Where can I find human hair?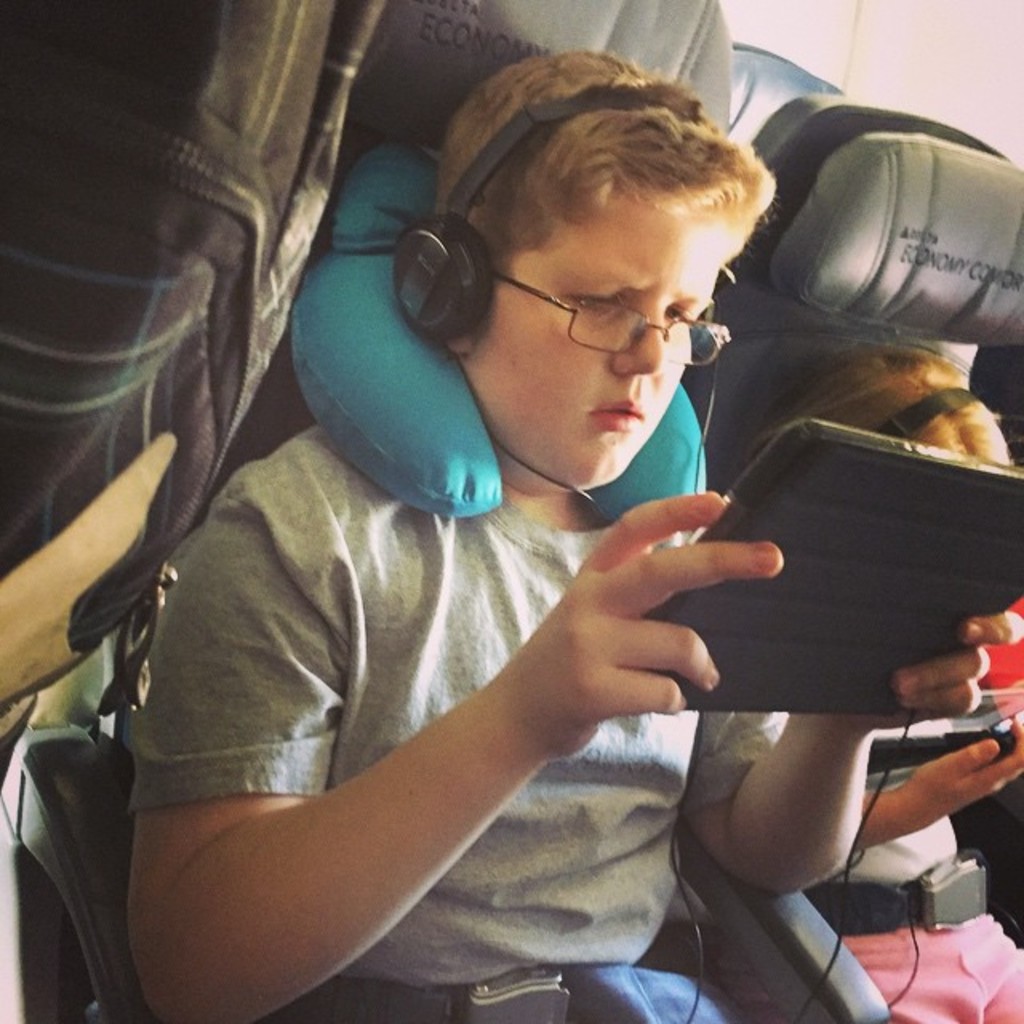
You can find it at 432,50,760,342.
